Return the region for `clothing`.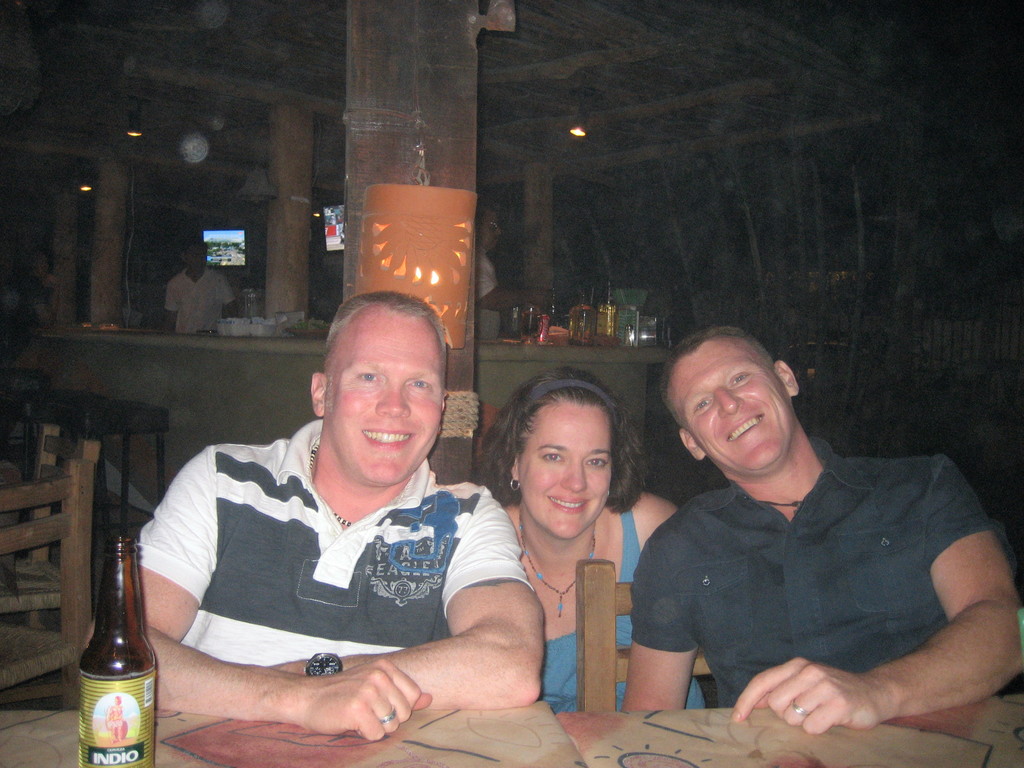
[x1=147, y1=431, x2=527, y2=710].
